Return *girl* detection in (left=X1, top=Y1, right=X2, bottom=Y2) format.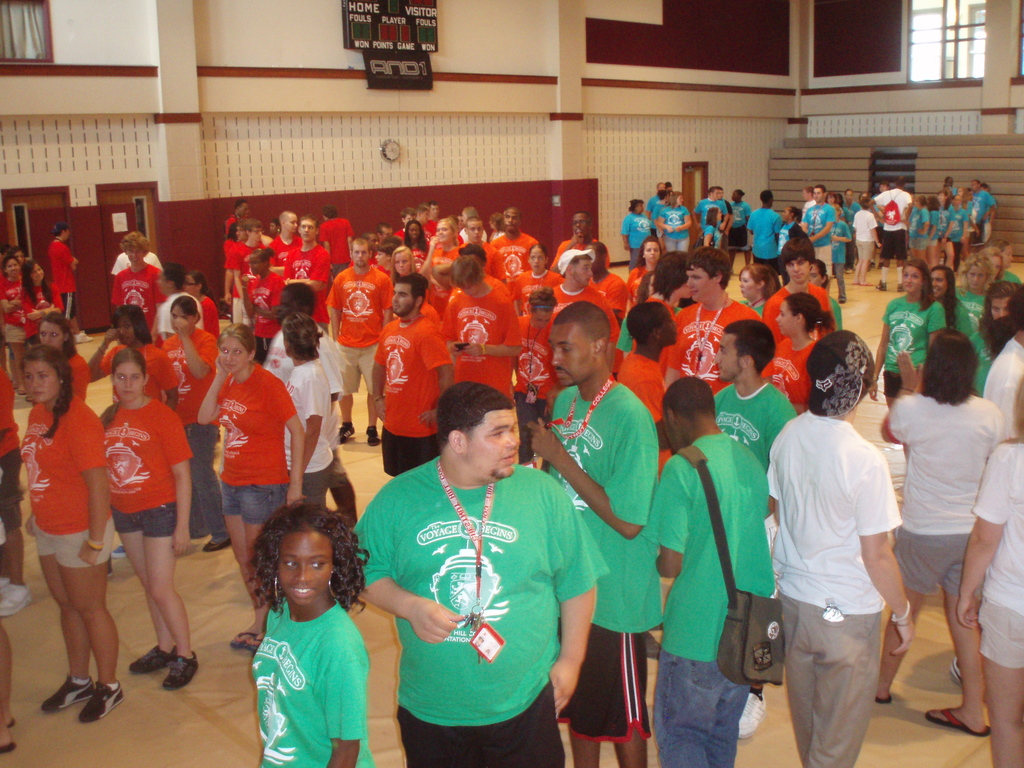
(left=217, top=504, right=374, bottom=767).
